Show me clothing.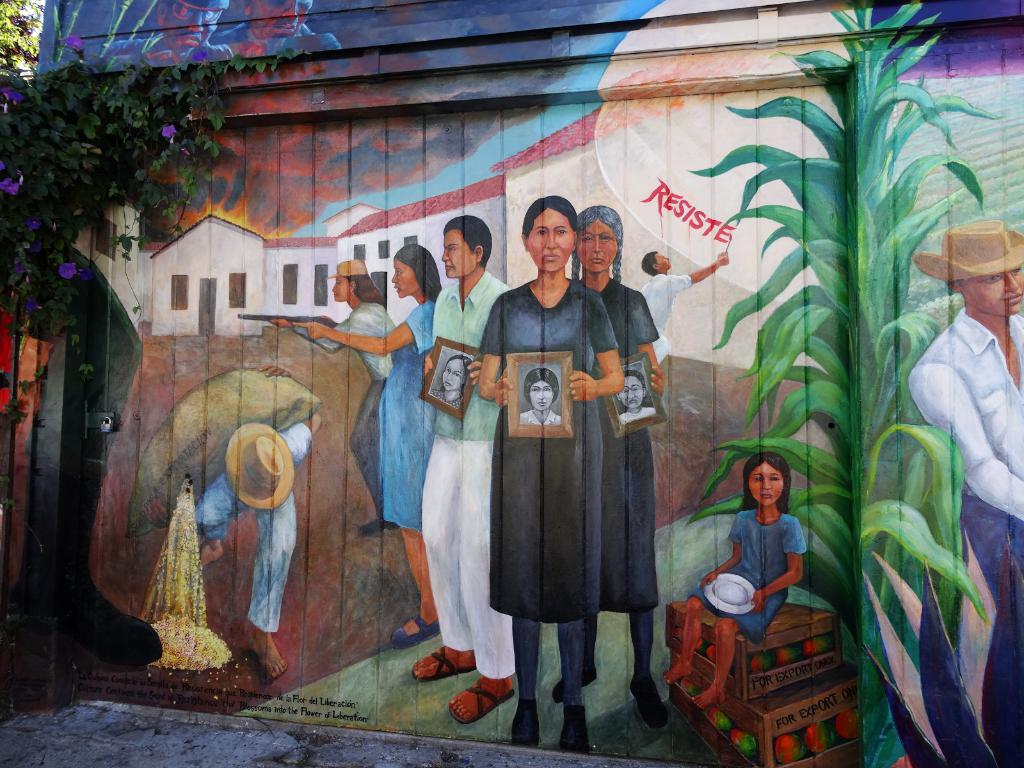
clothing is here: (x1=376, y1=296, x2=445, y2=534).
